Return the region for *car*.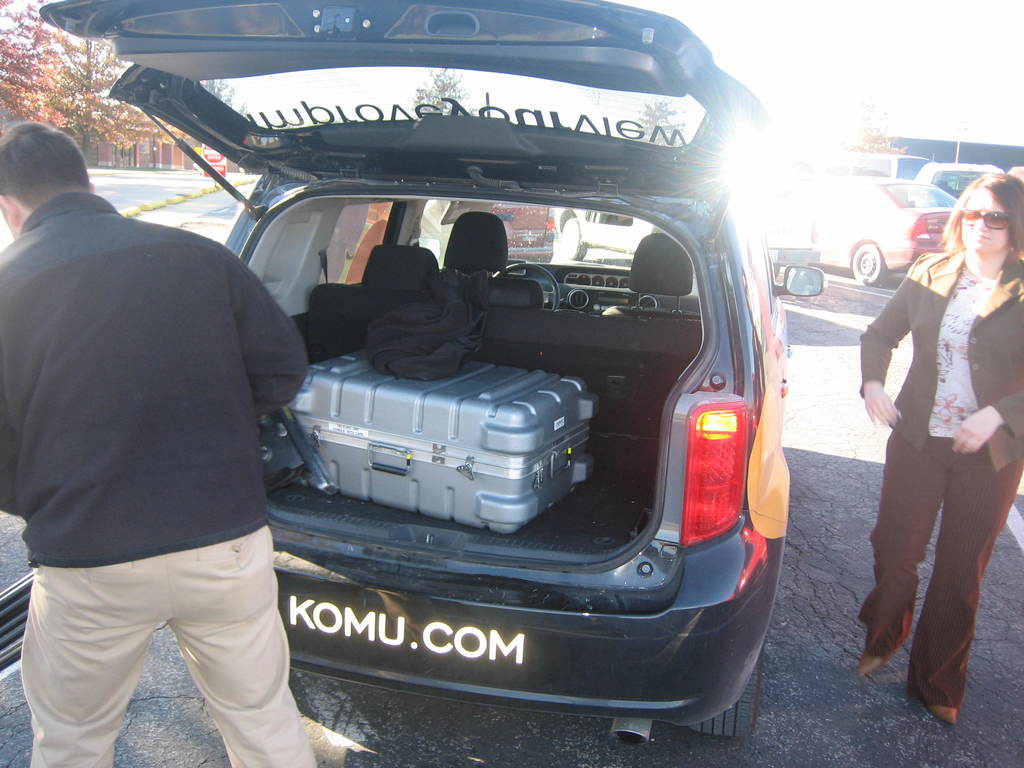
(821, 182, 959, 287).
